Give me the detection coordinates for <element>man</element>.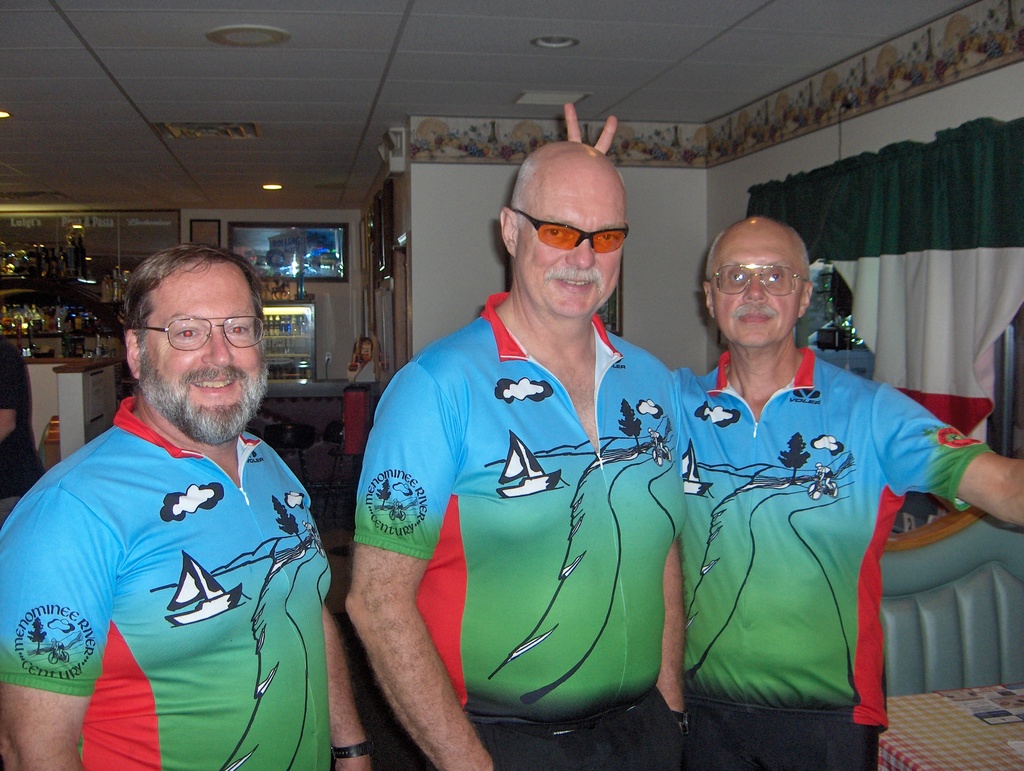
crop(371, 119, 701, 770).
